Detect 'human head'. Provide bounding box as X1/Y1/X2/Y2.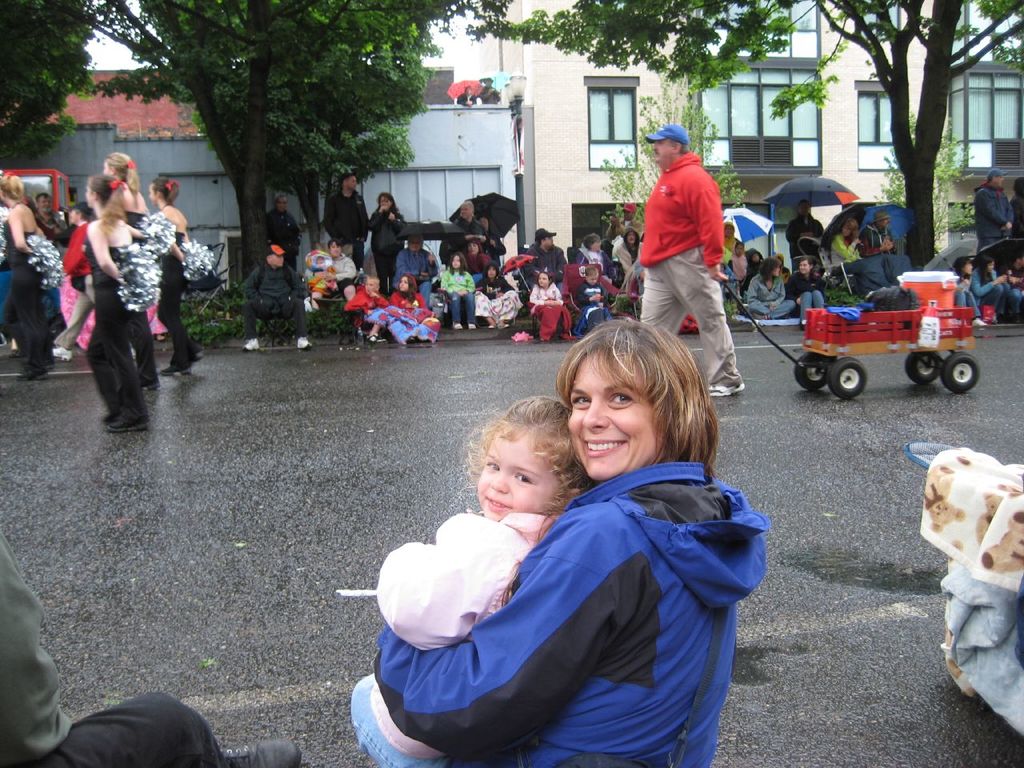
41/193/50/210.
